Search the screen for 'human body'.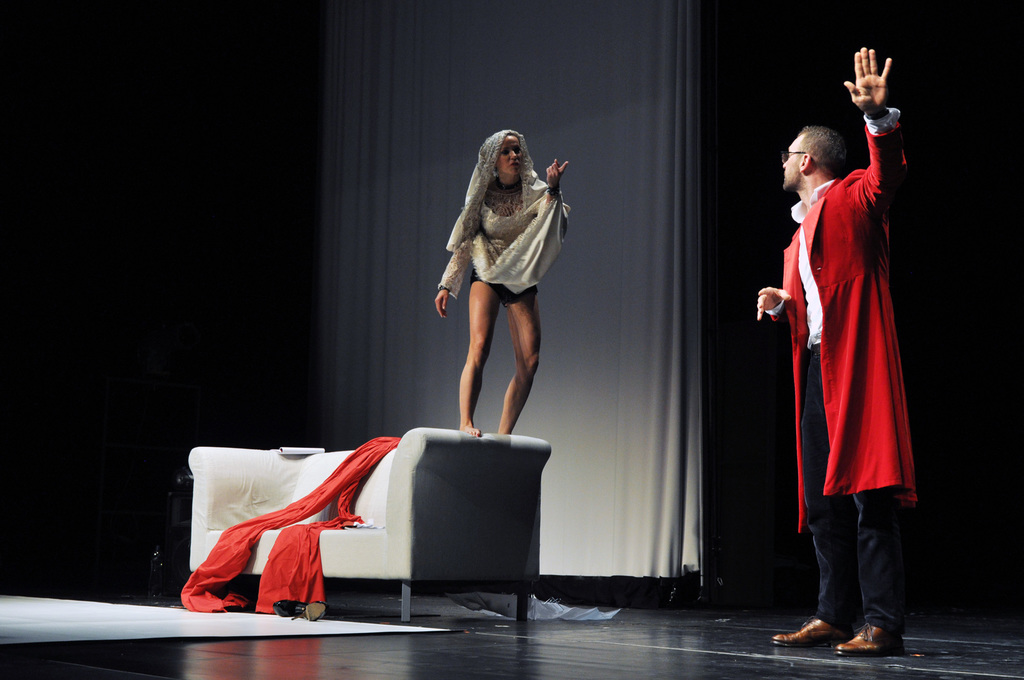
Found at box=[758, 50, 925, 652].
